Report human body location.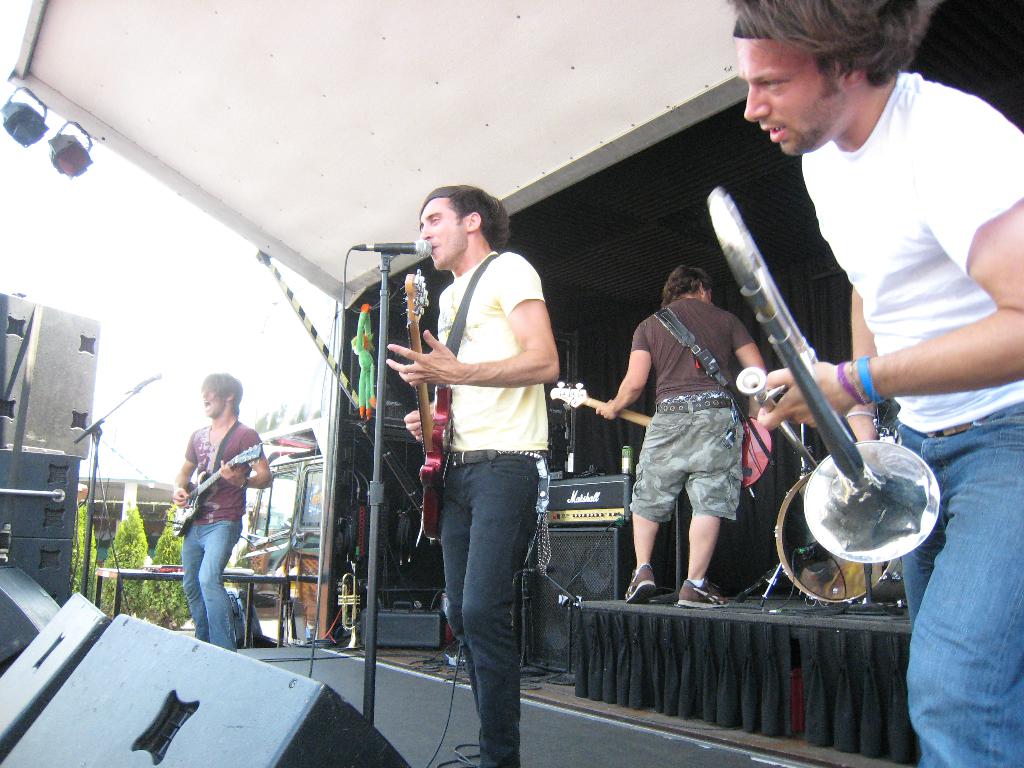
Report: box(168, 375, 269, 654).
